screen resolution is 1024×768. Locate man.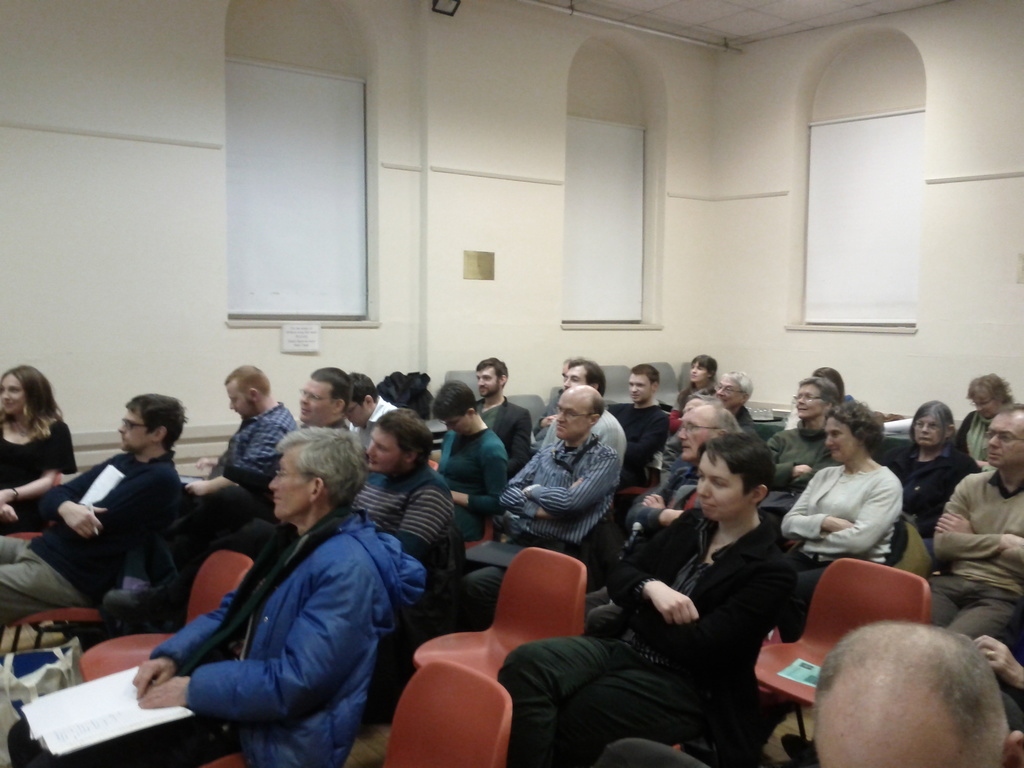
<box>5,415,442,767</box>.
